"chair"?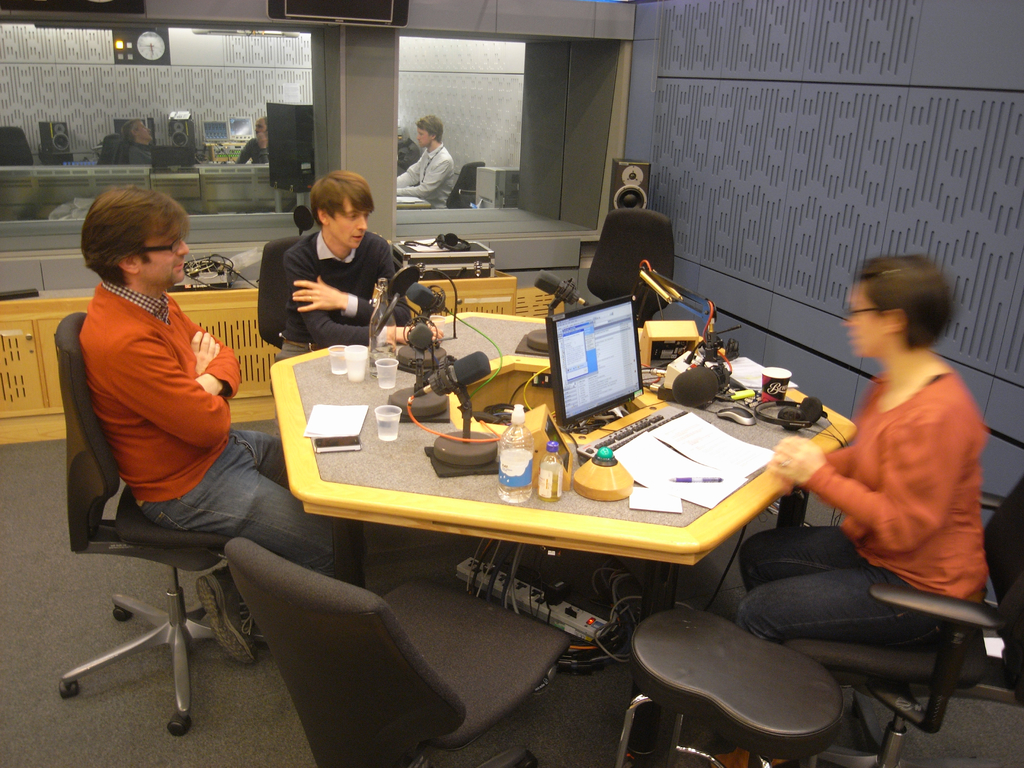
x1=0 y1=125 x2=33 y2=166
